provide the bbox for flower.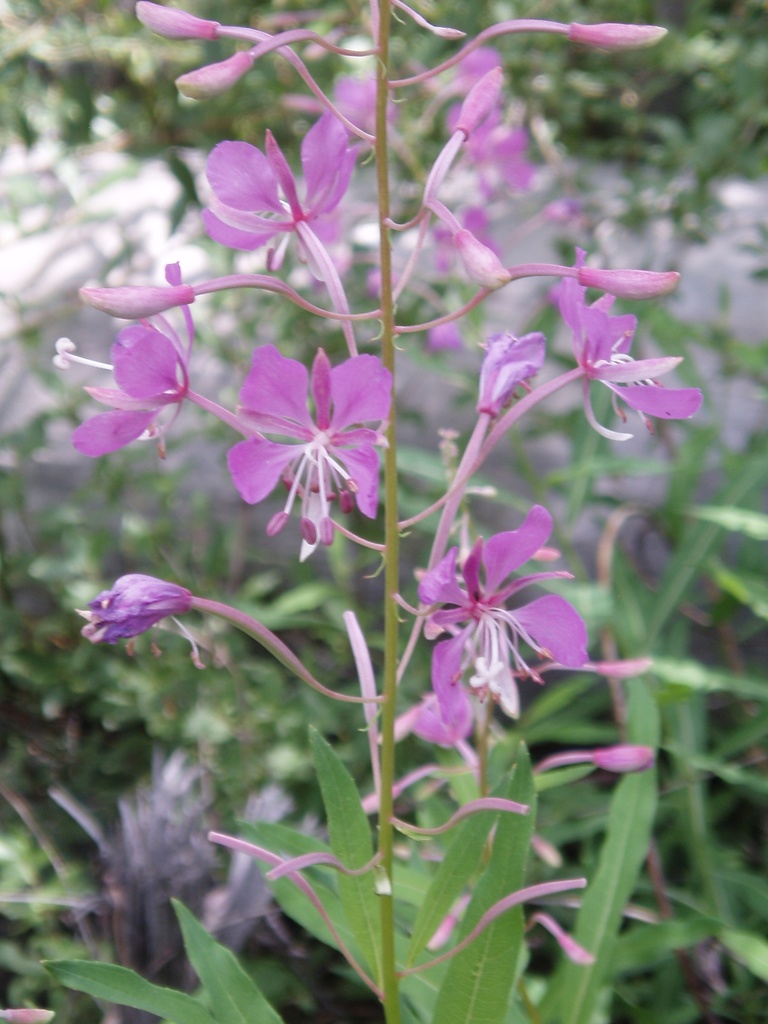
x1=211 y1=320 x2=396 y2=550.
